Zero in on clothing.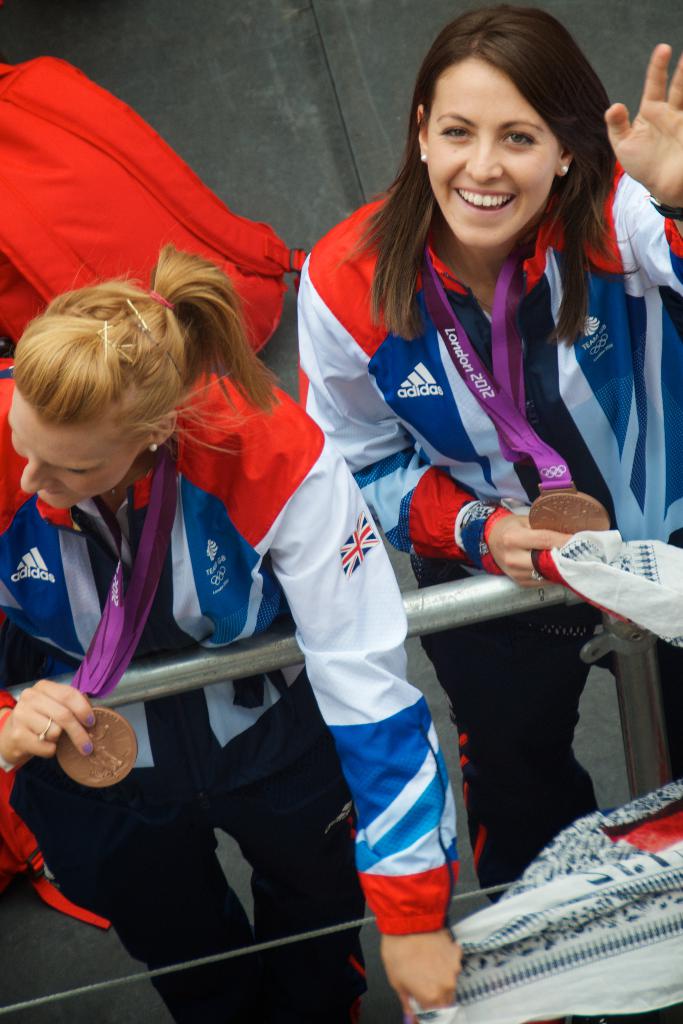
Zeroed in: <box>302,194,668,897</box>.
